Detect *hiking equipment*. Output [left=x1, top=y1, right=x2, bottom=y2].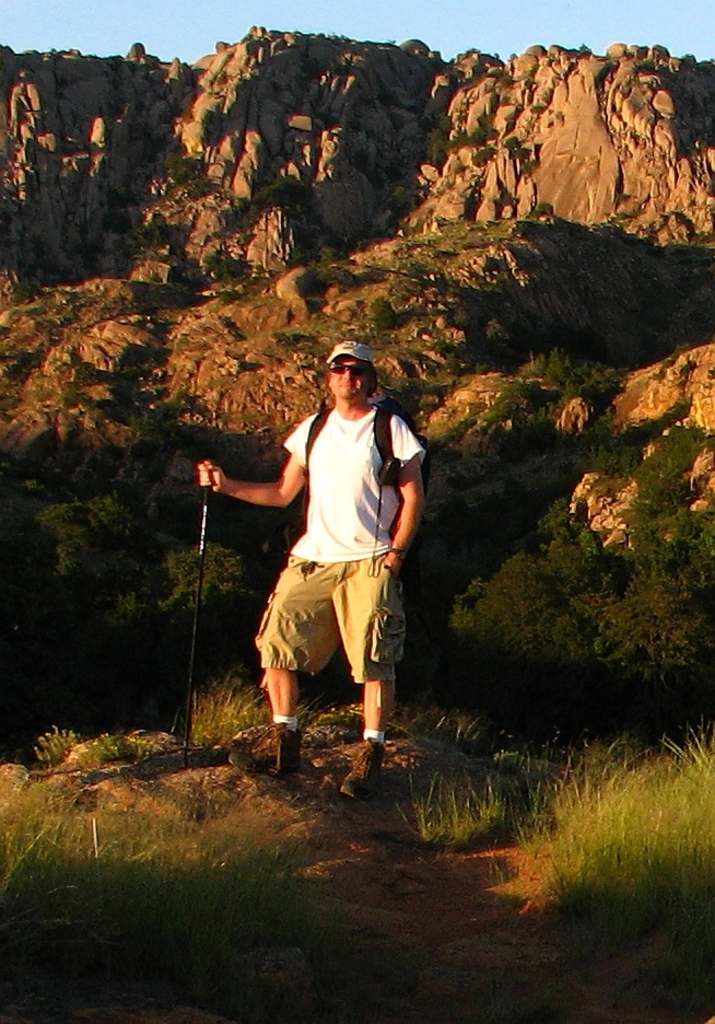
[left=297, top=400, right=426, bottom=578].
